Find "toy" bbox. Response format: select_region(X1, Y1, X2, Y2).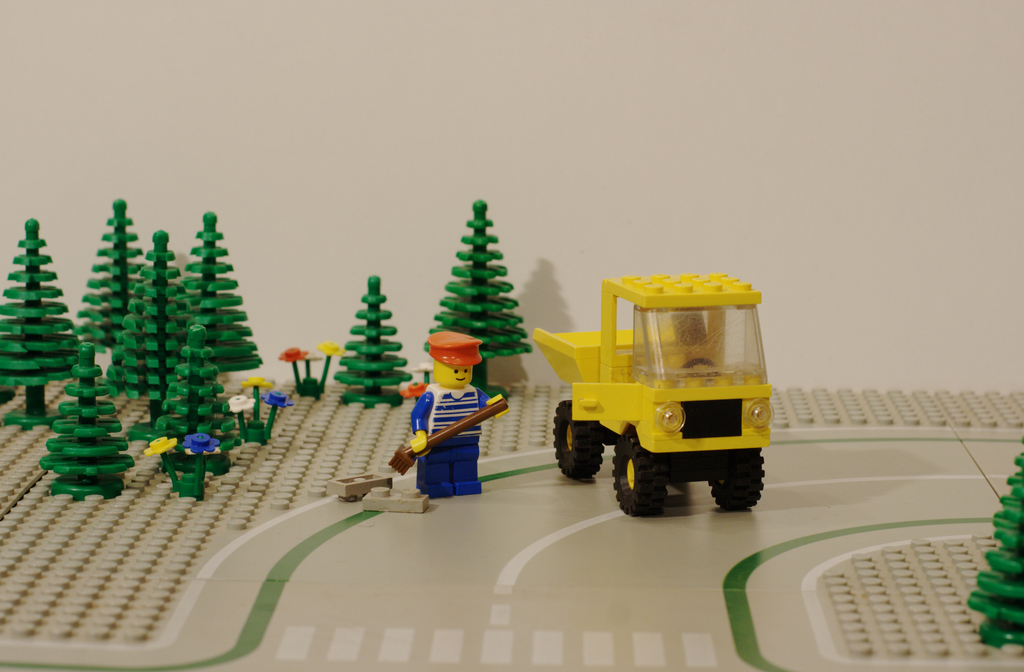
select_region(95, 227, 193, 426).
